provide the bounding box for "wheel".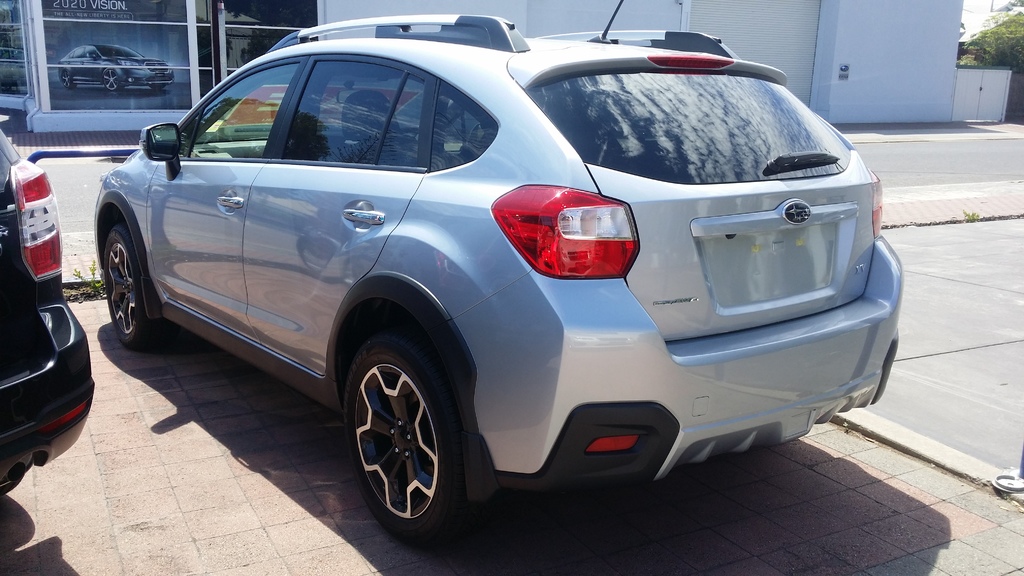
350/322/462/529.
